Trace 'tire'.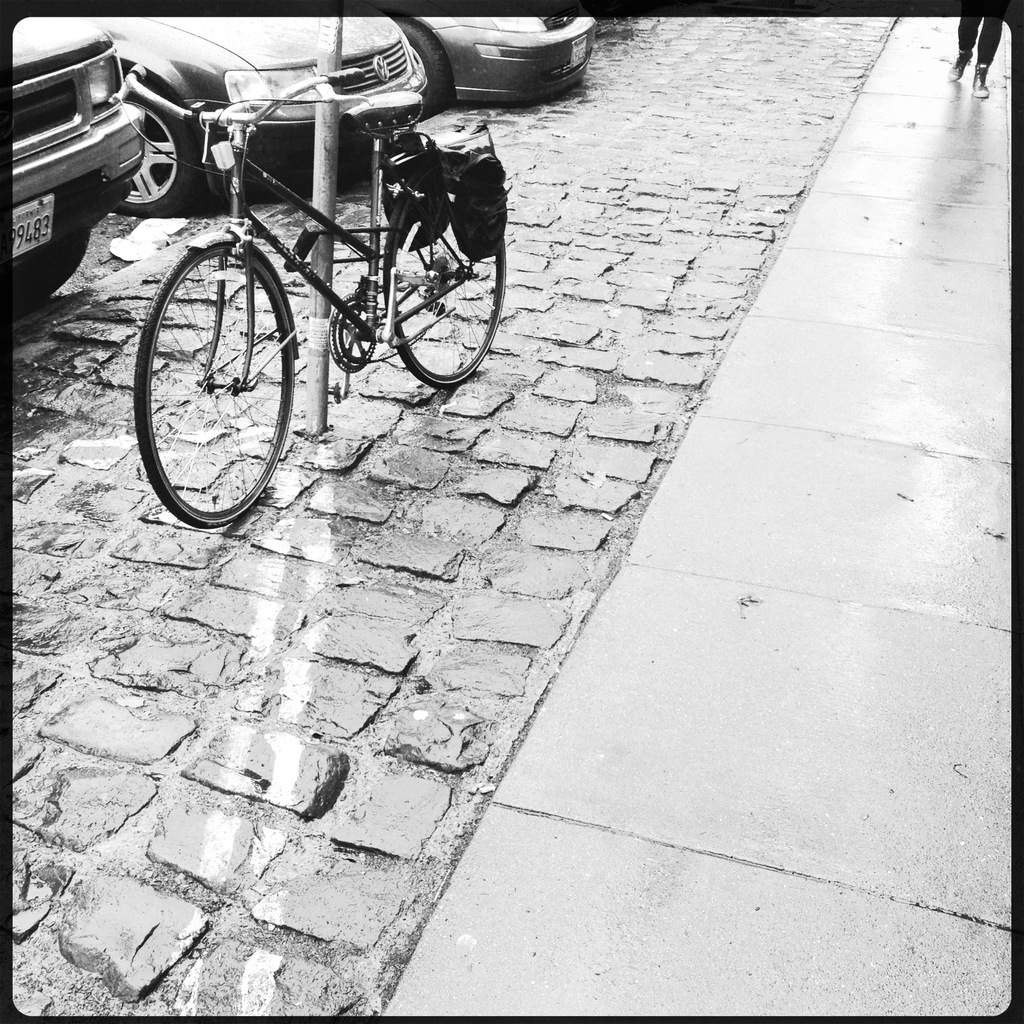
Traced to crop(135, 200, 303, 529).
